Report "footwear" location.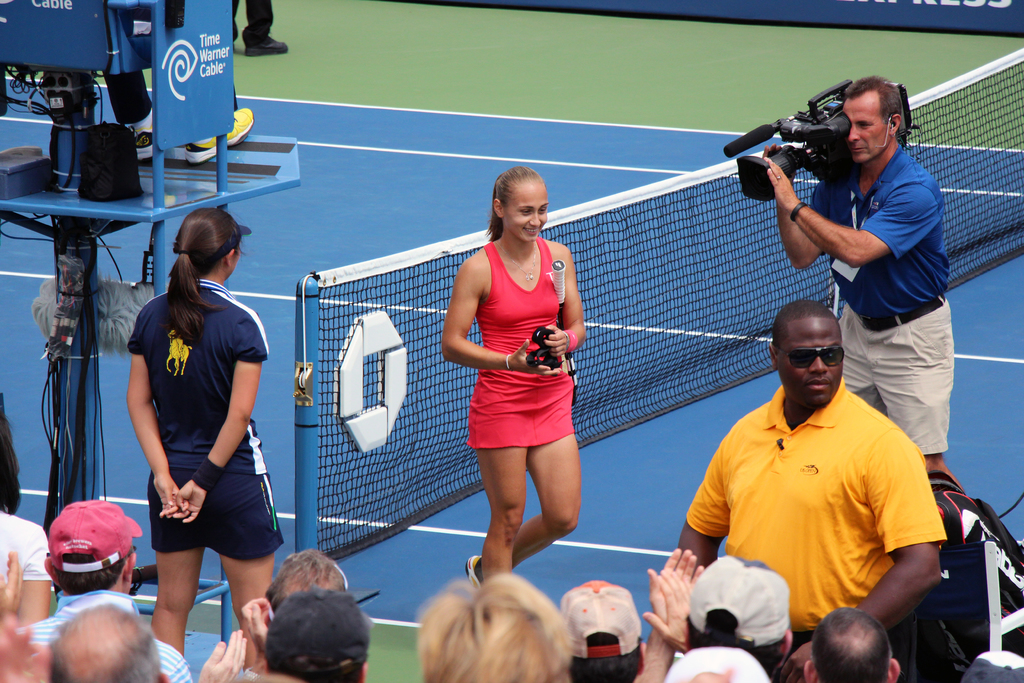
Report: [x1=465, y1=554, x2=484, y2=599].
